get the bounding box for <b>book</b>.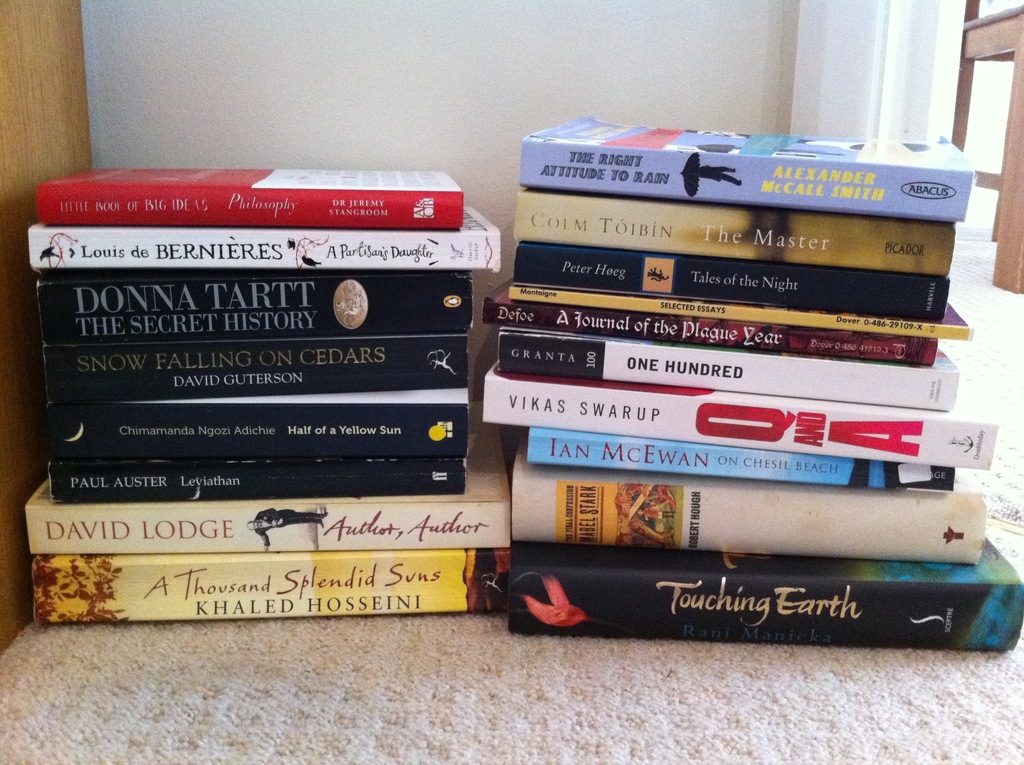
locate(473, 274, 930, 367).
